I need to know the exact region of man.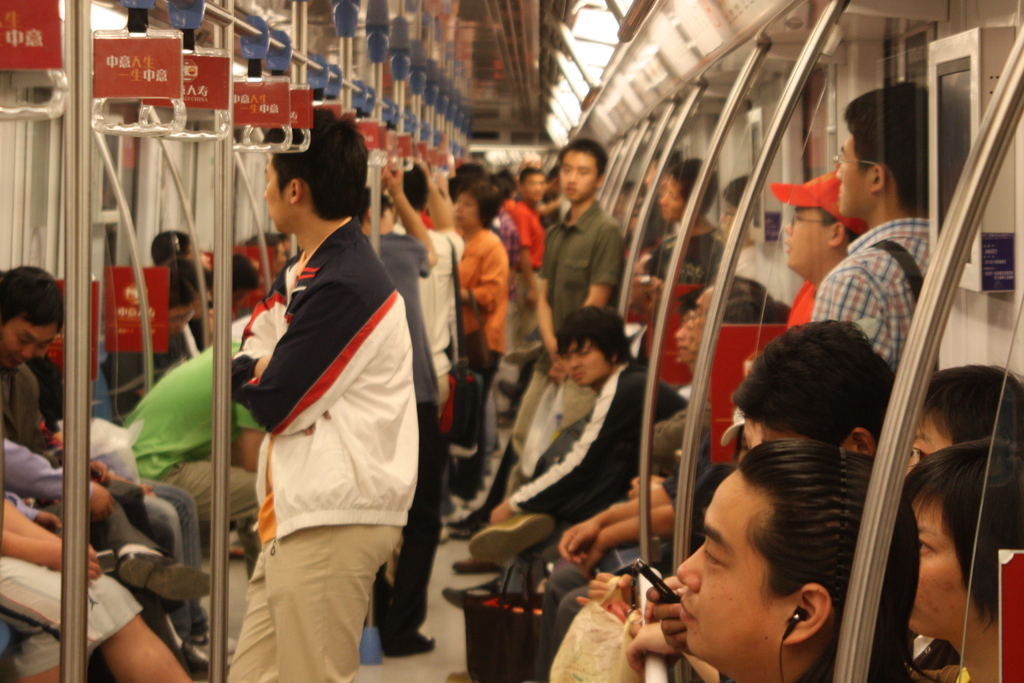
Region: x1=218, y1=119, x2=435, y2=682.
